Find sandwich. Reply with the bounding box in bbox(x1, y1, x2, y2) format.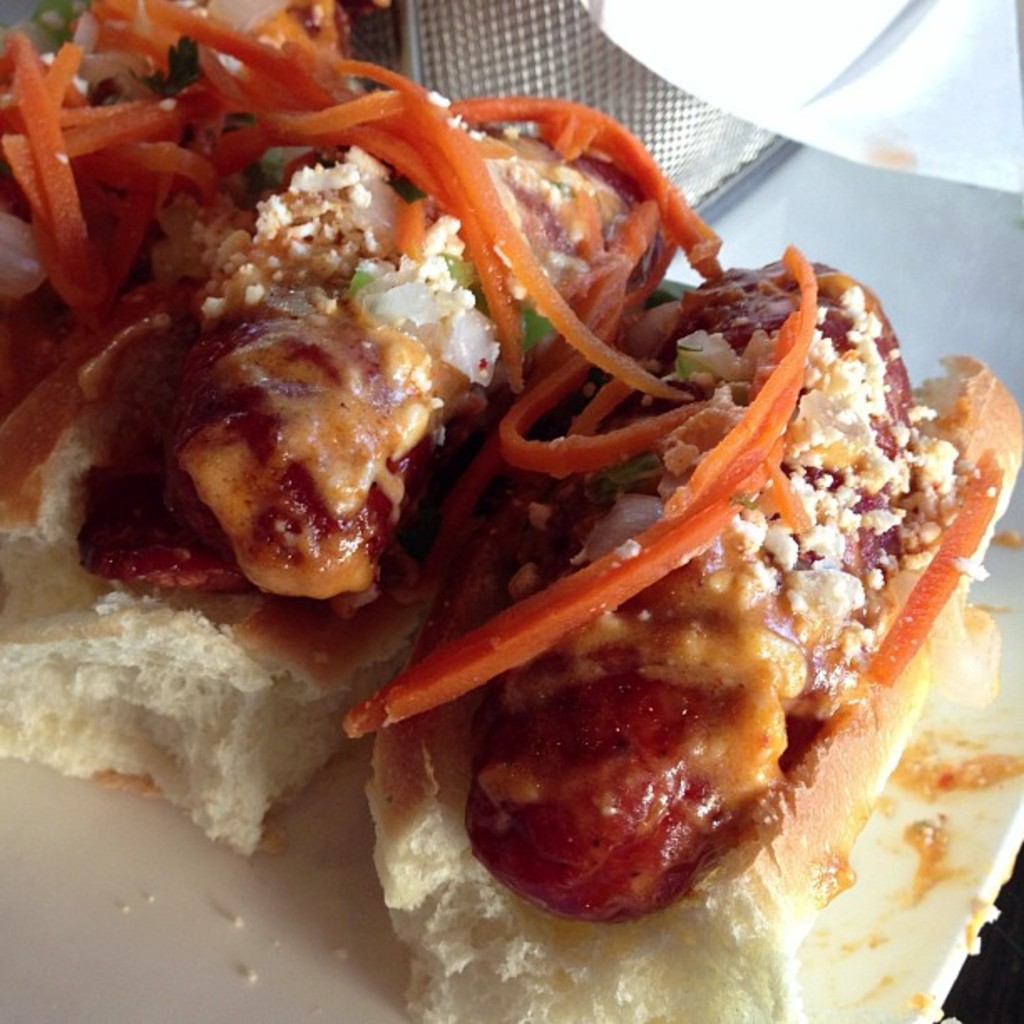
bbox(2, 95, 1022, 1022).
